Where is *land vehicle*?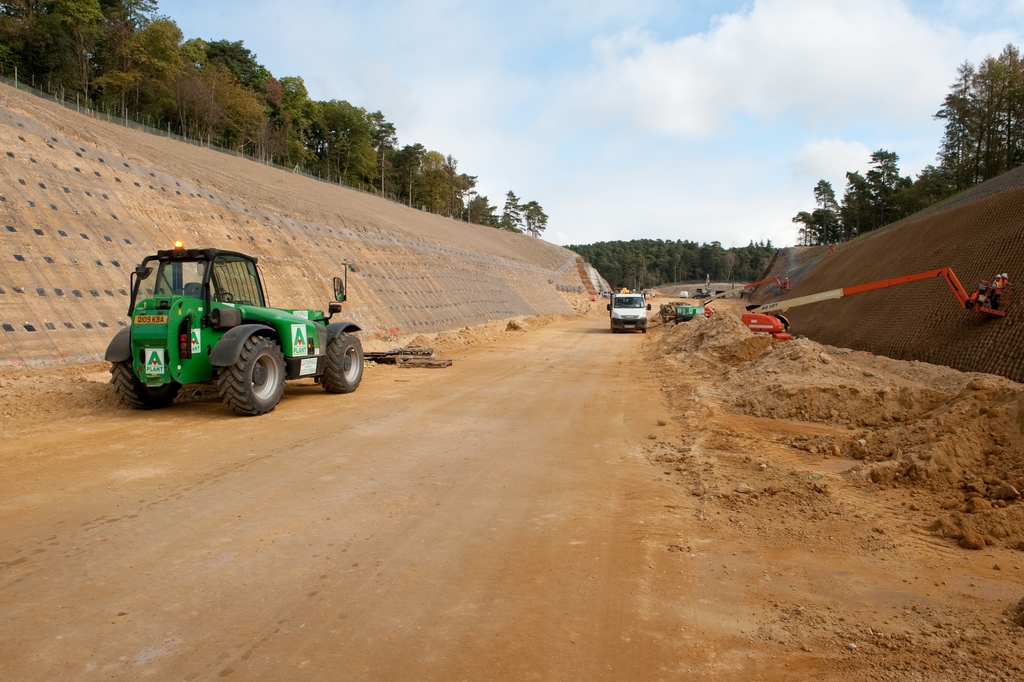
<region>676, 306, 698, 322</region>.
